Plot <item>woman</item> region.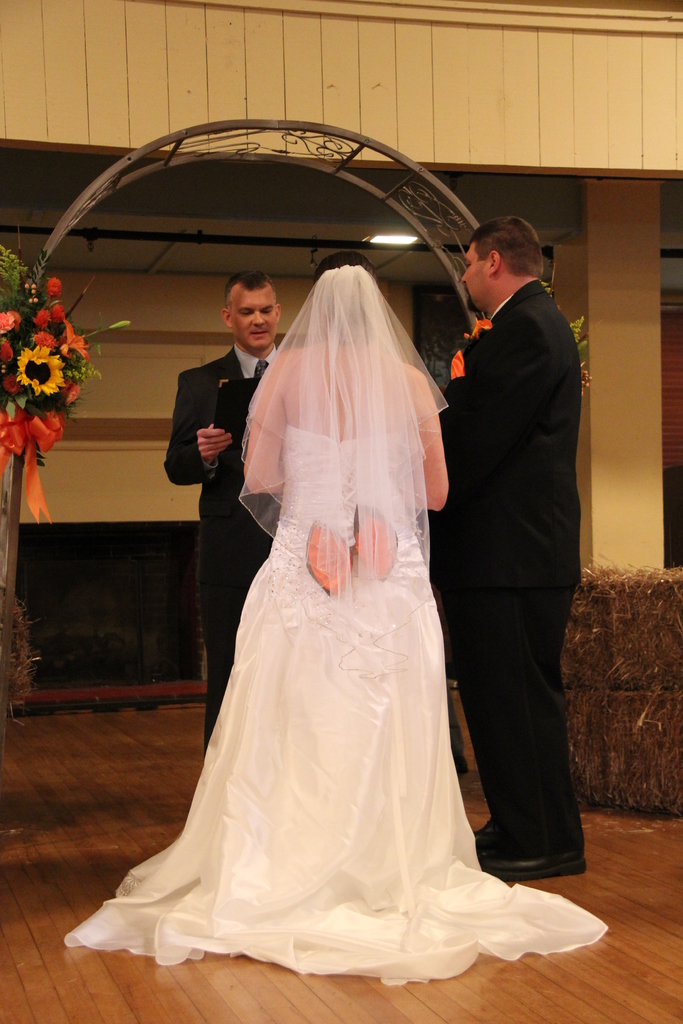
Plotted at rect(67, 256, 611, 986).
